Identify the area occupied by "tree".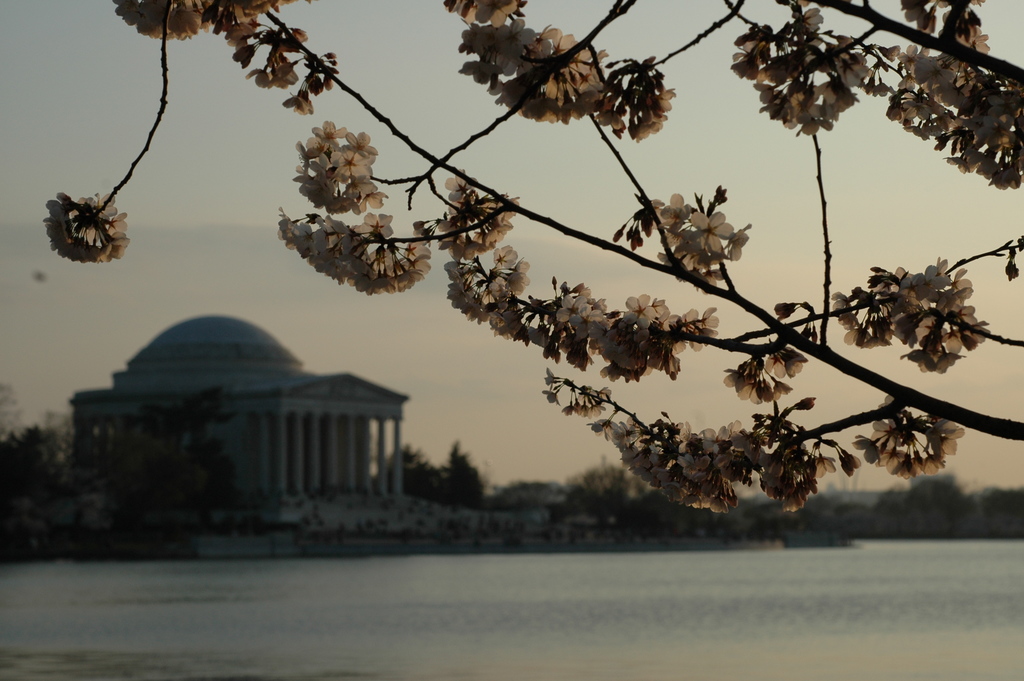
Area: rect(52, 0, 1023, 529).
